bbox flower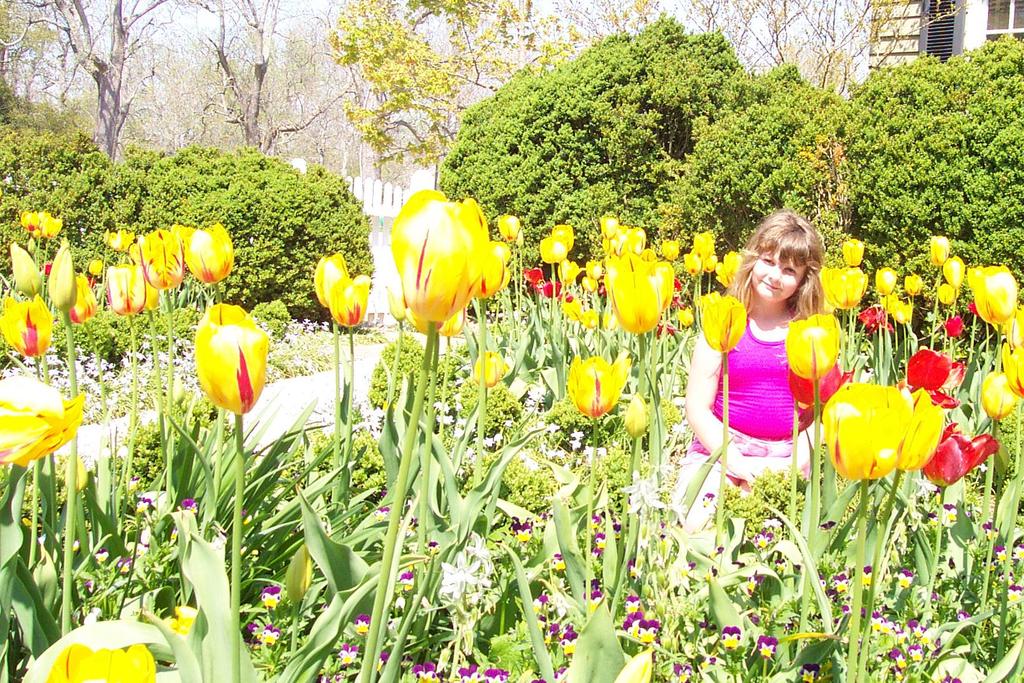
(843,241,858,268)
